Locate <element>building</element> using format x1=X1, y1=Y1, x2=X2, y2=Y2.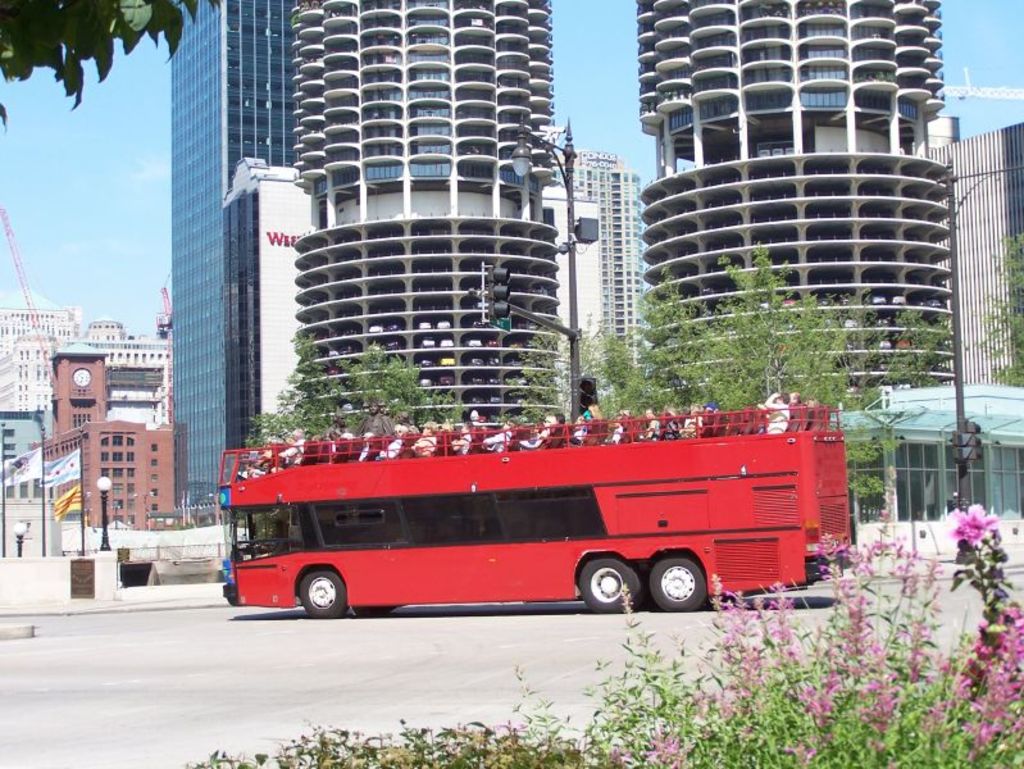
x1=0, y1=314, x2=177, y2=417.
